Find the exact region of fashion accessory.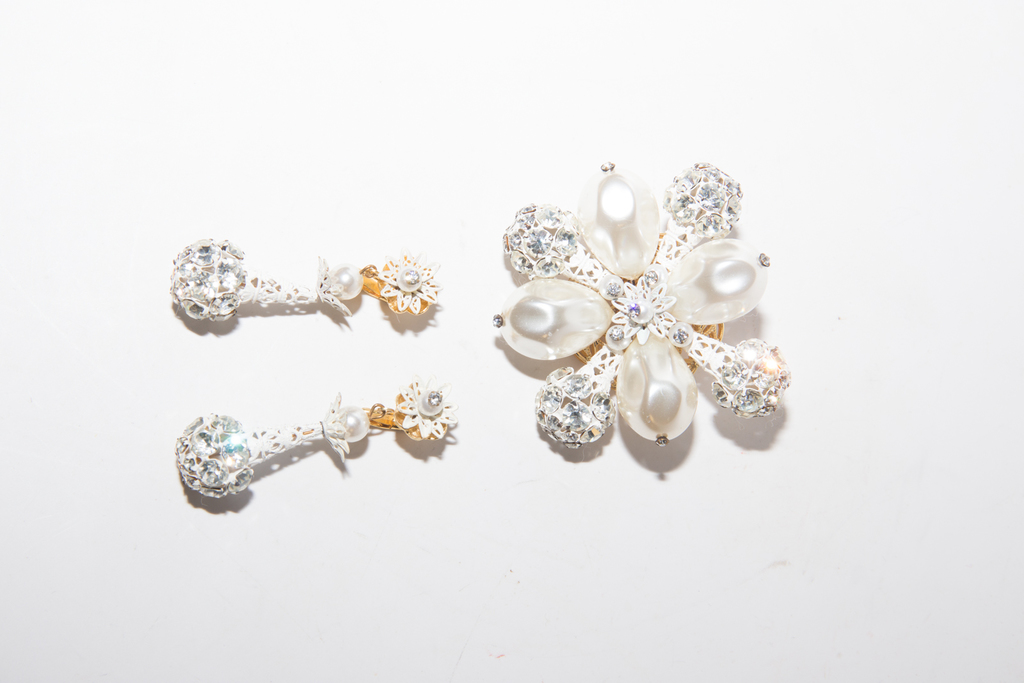
Exact region: (495, 158, 792, 466).
